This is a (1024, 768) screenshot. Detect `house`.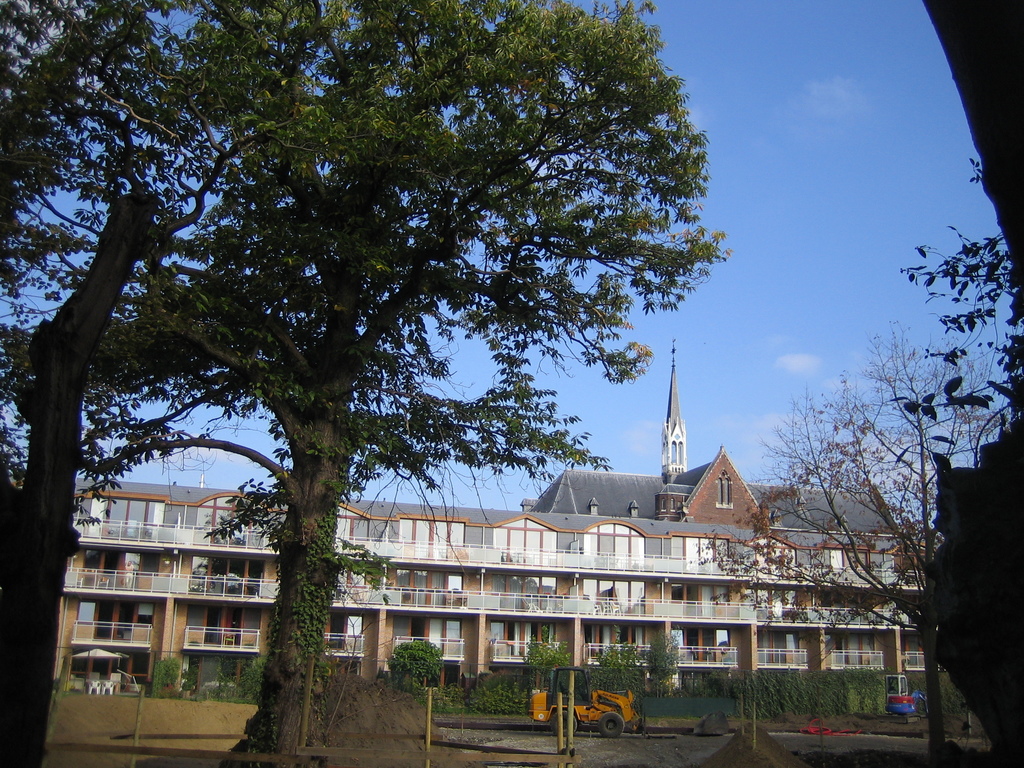
[61, 444, 929, 677].
